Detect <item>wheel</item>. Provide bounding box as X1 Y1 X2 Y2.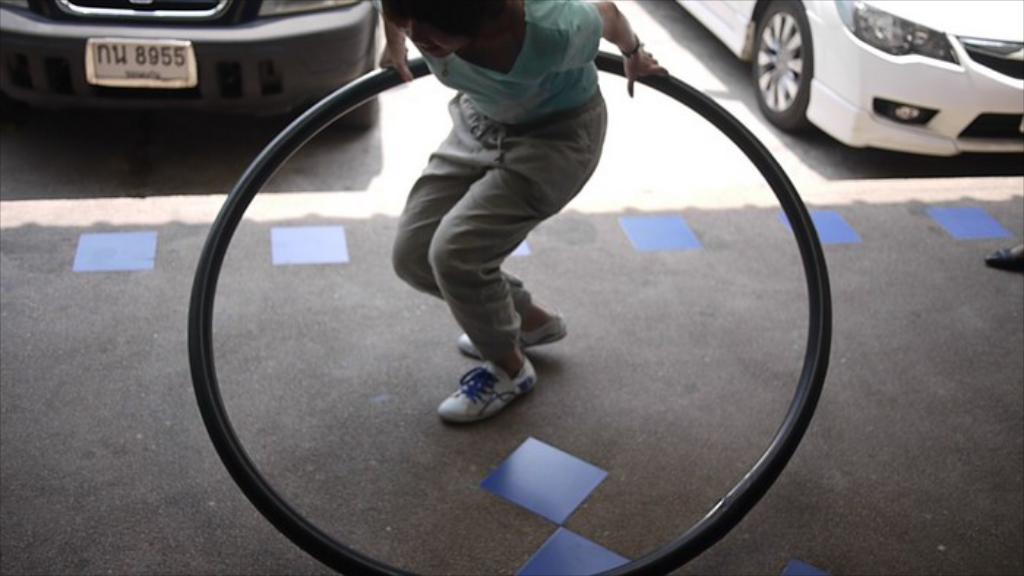
317 13 388 133.
